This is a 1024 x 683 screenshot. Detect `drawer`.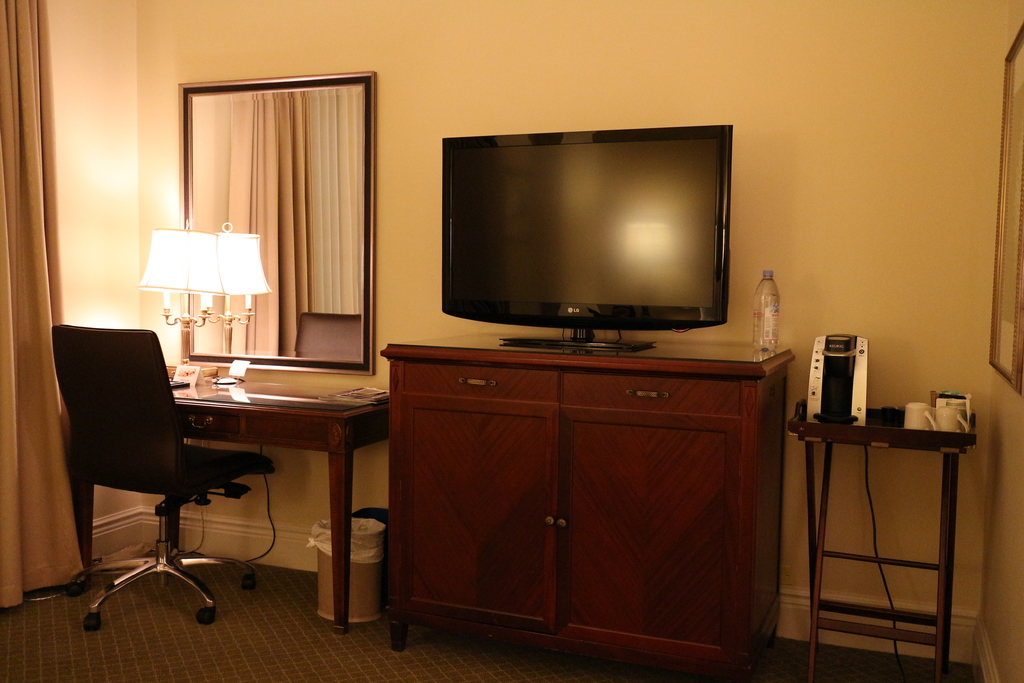
403:358:560:406.
